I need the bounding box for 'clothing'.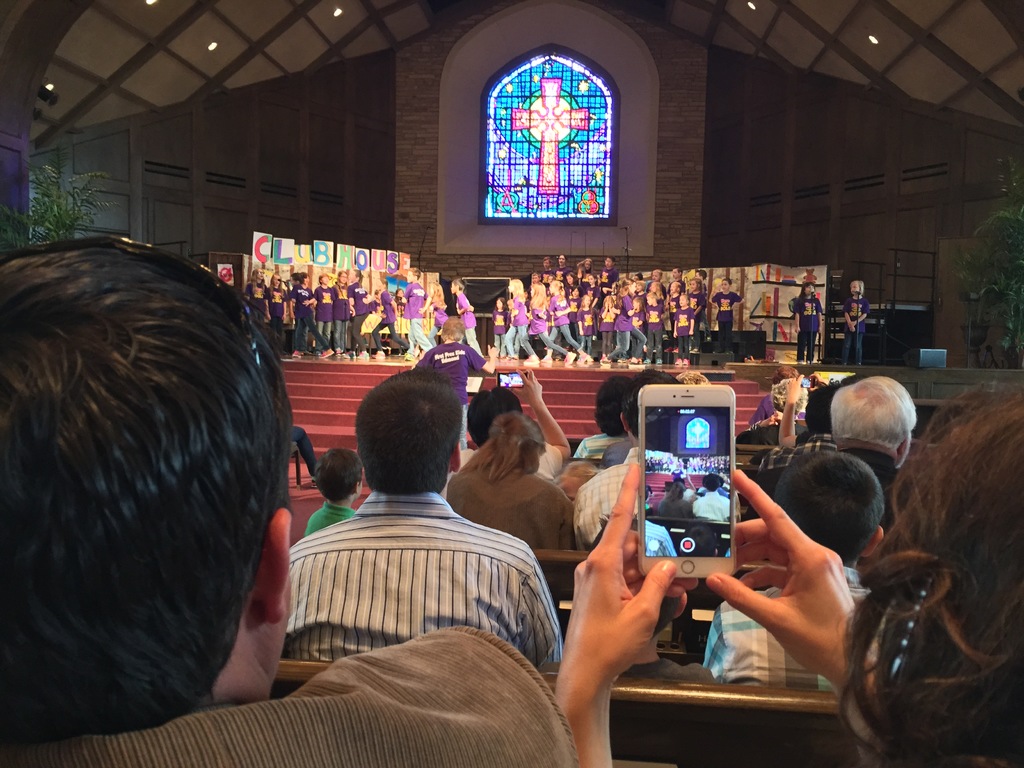
Here it is: box(699, 564, 920, 701).
